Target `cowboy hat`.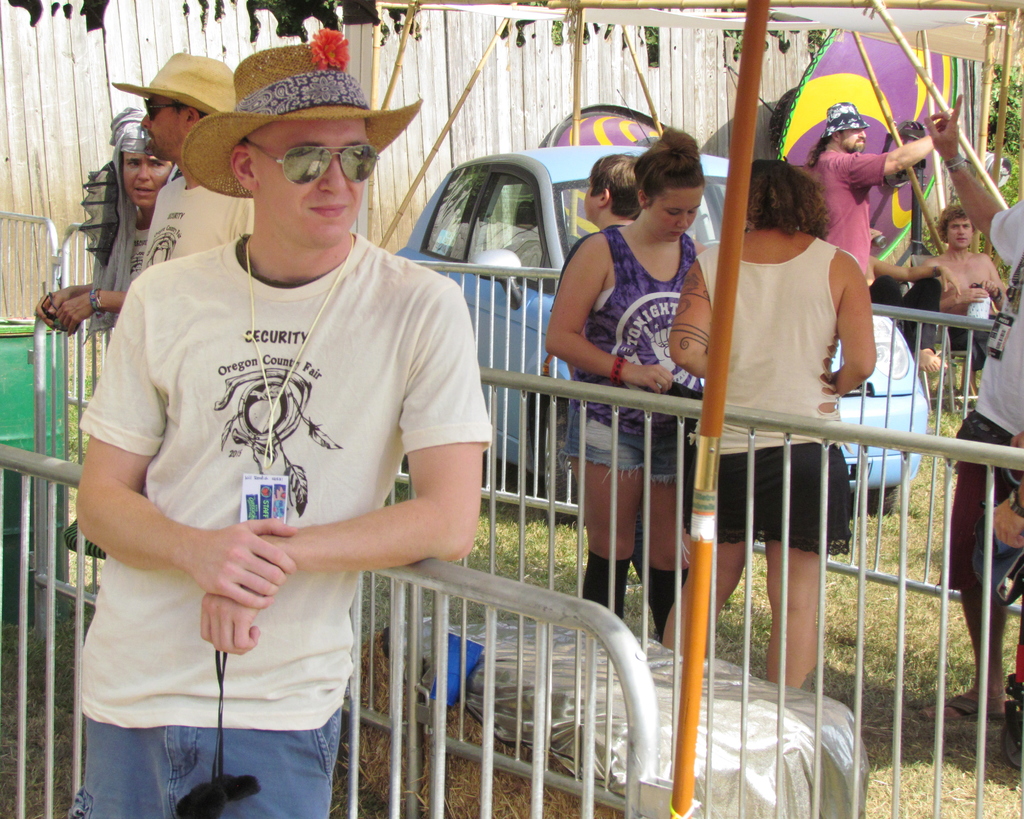
Target region: bbox=(820, 100, 872, 141).
